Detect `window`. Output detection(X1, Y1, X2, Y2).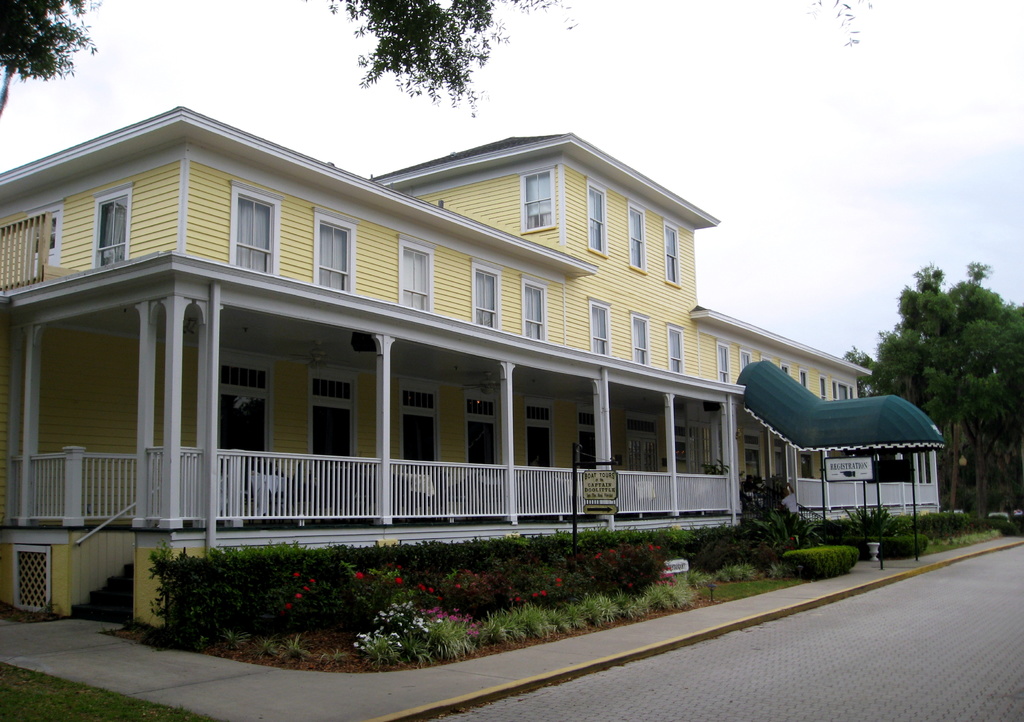
detection(783, 362, 790, 378).
